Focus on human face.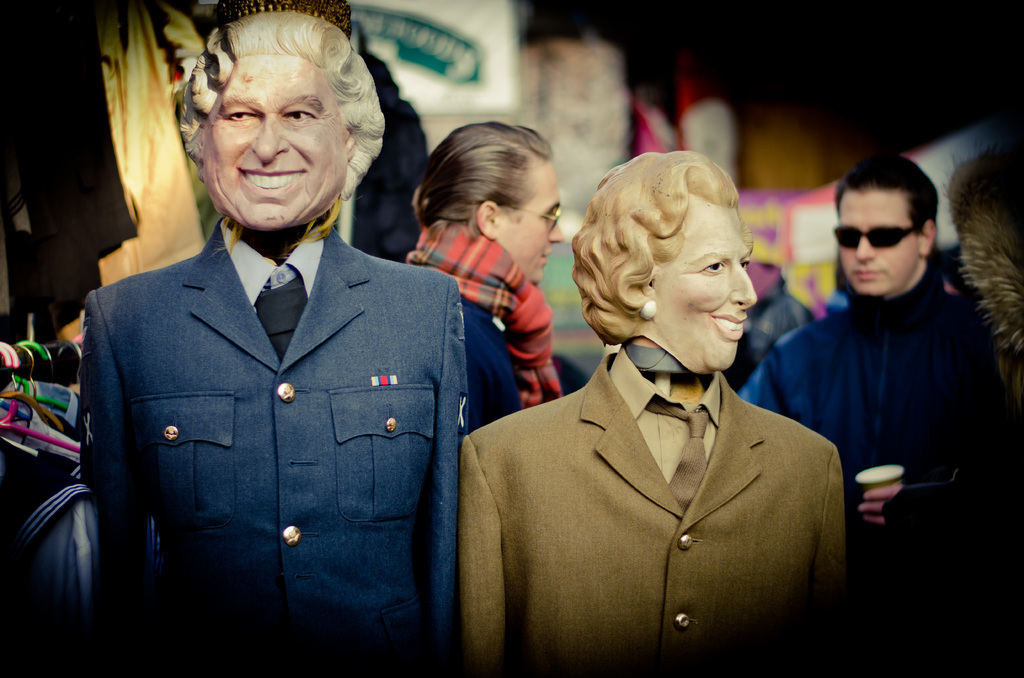
Focused at {"left": 497, "top": 157, "right": 565, "bottom": 284}.
